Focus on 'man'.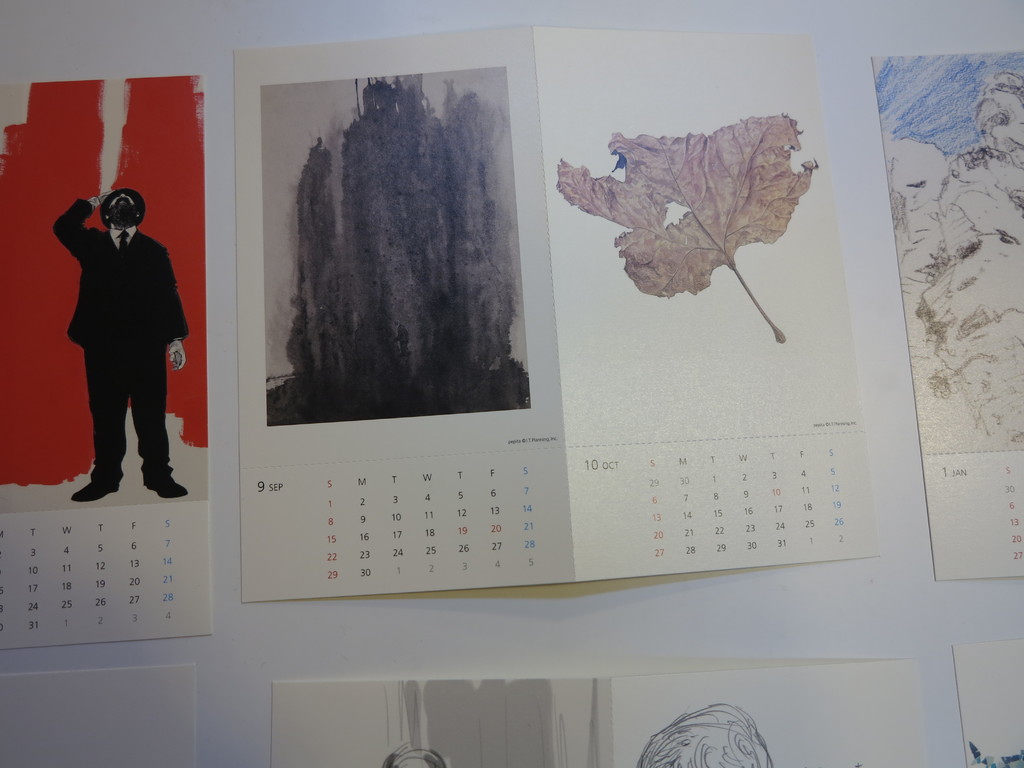
Focused at bbox=(58, 172, 176, 508).
